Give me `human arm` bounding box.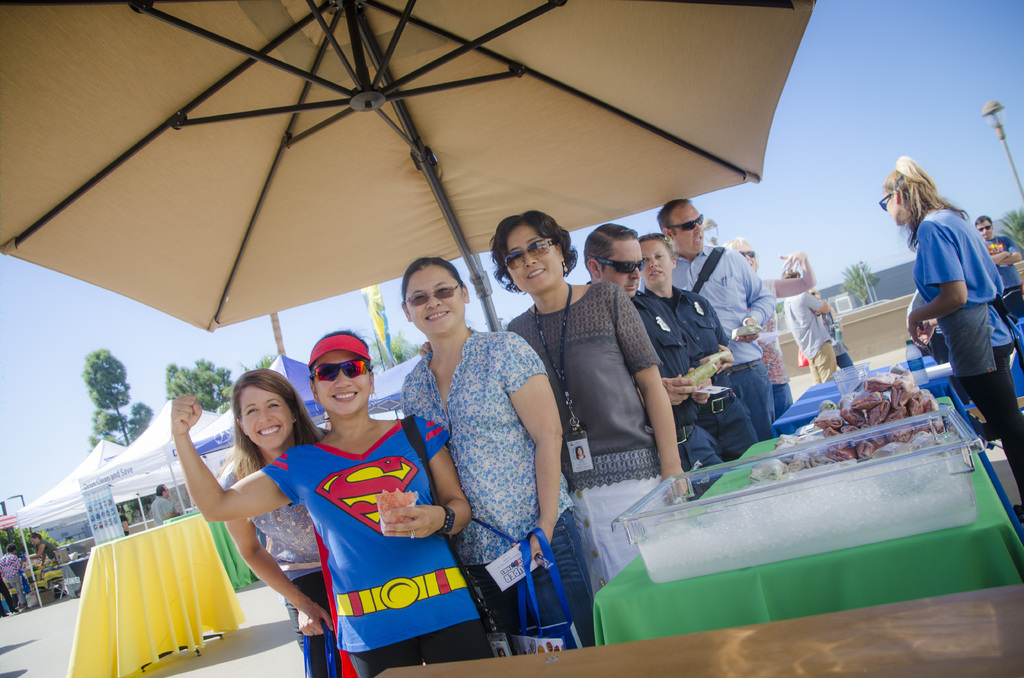
bbox=(733, 252, 777, 343).
